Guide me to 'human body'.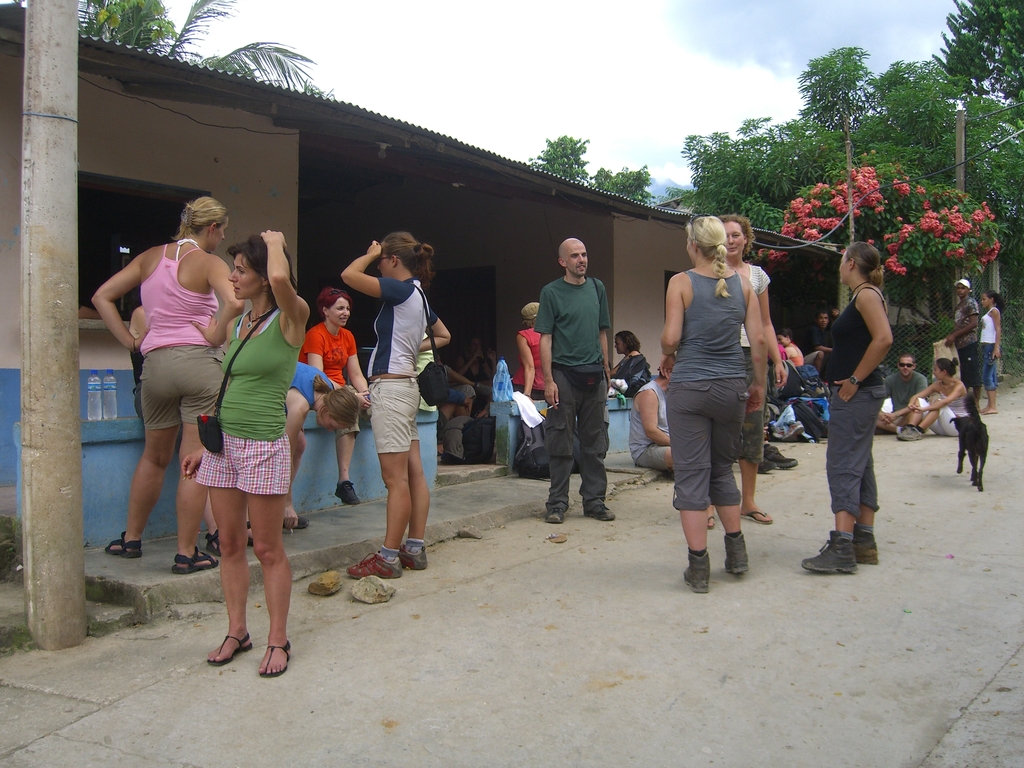
Guidance: detection(337, 239, 451, 575).
